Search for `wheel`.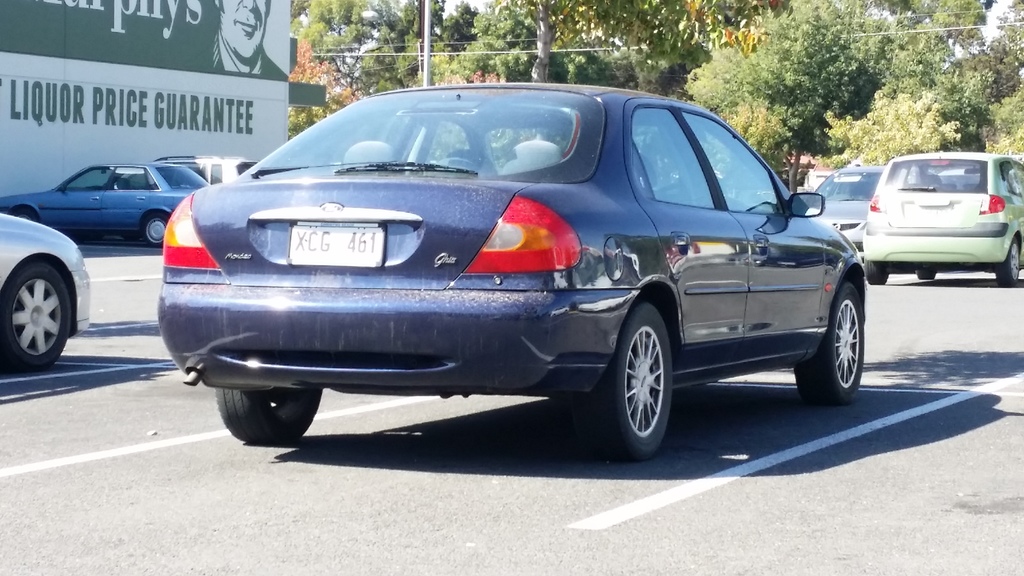
Found at <bbox>0, 260, 74, 371</bbox>.
